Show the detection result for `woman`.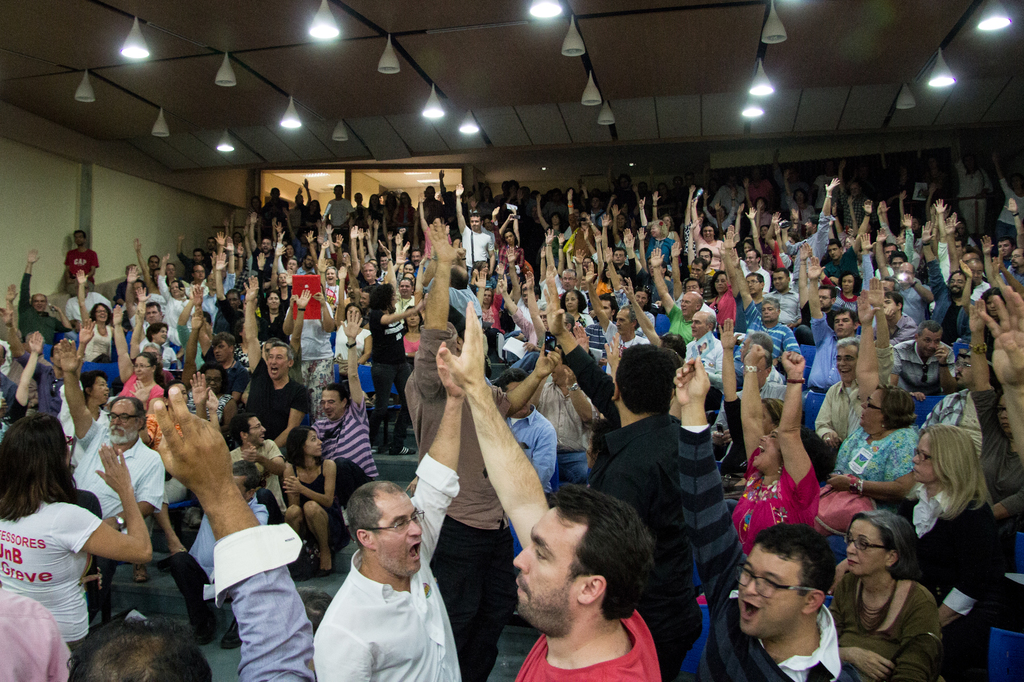
bbox=[706, 250, 746, 333].
